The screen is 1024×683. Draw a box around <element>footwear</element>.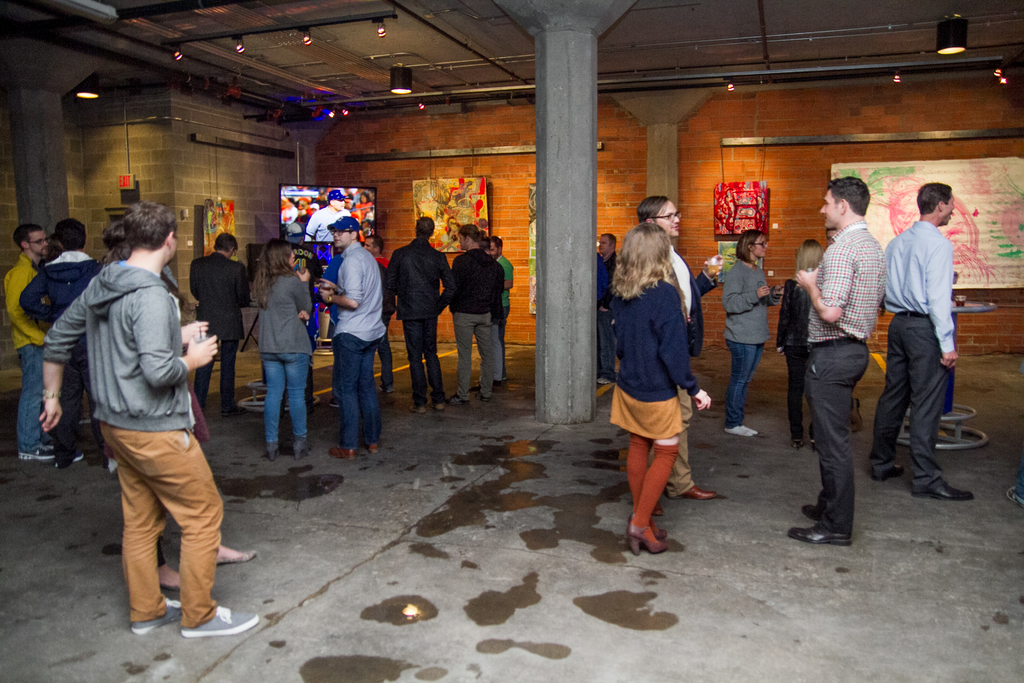
{"left": 647, "top": 522, "right": 668, "bottom": 544}.
